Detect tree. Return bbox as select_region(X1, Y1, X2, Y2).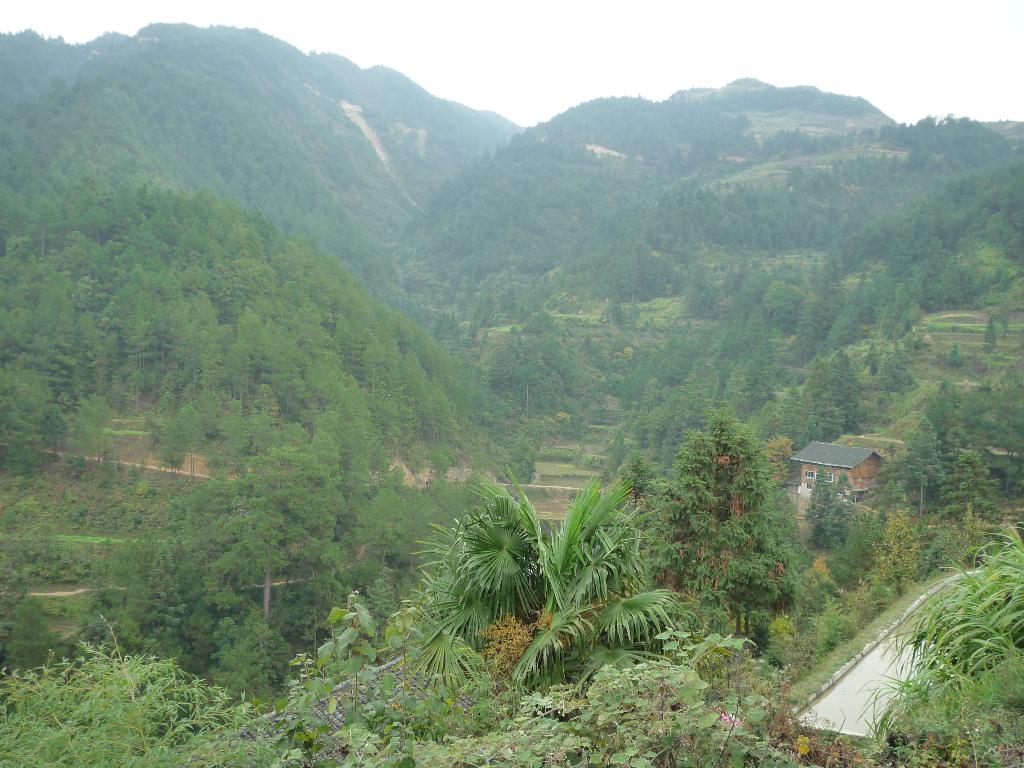
select_region(611, 340, 667, 393).
